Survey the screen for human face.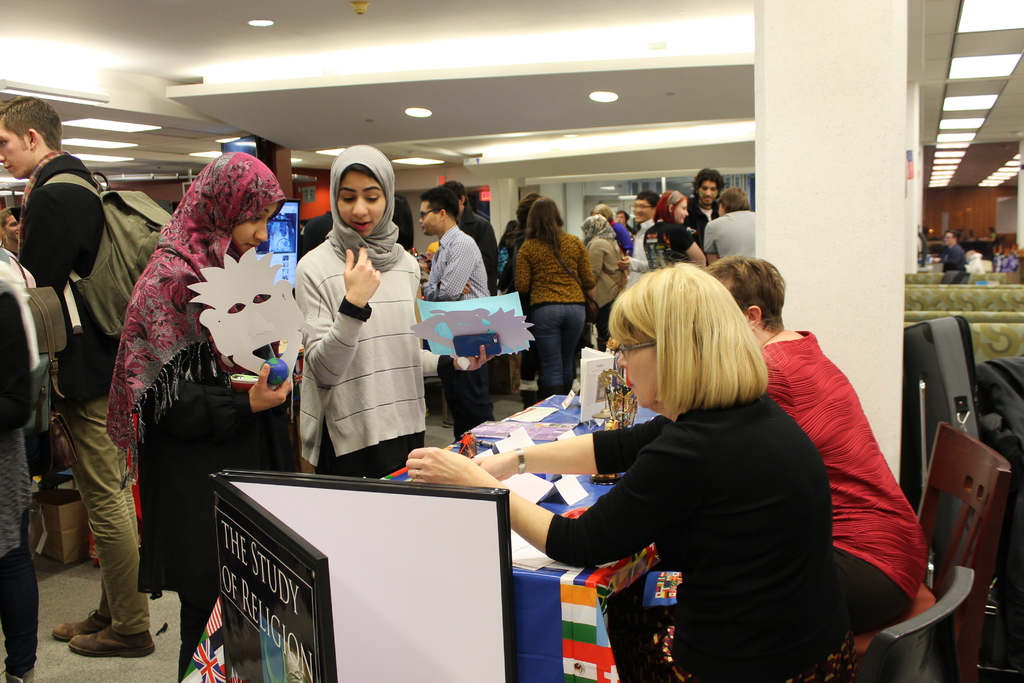
Survey found: [left=668, top=199, right=690, bottom=224].
